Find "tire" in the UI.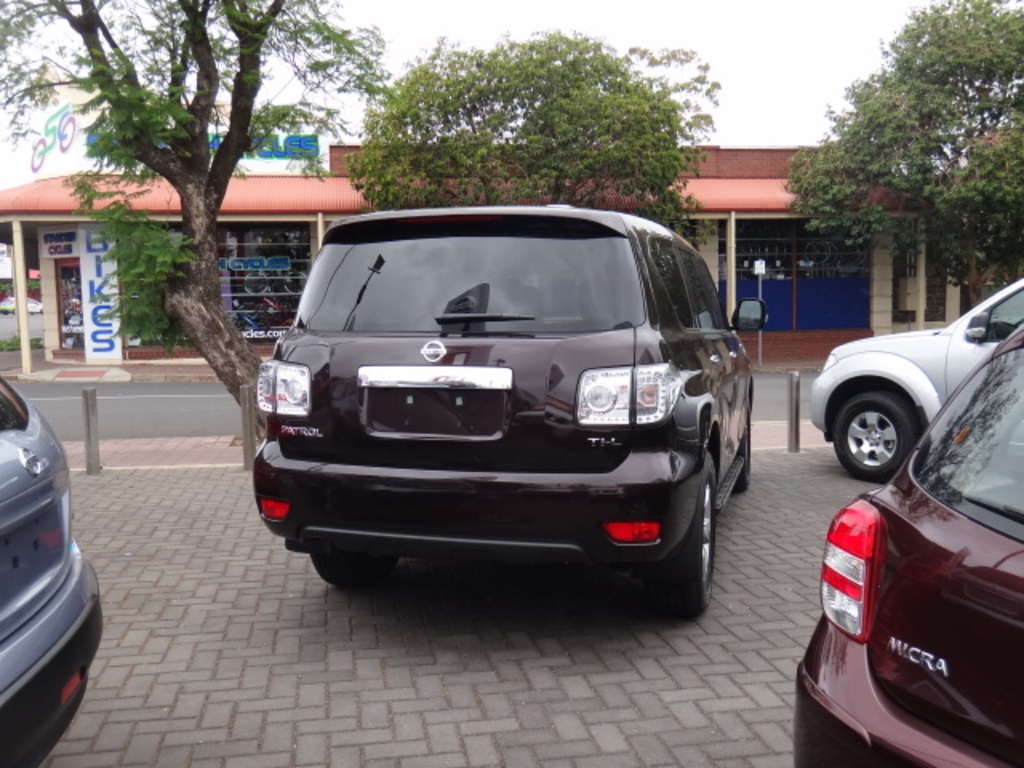
UI element at <region>309, 552, 394, 598</region>.
